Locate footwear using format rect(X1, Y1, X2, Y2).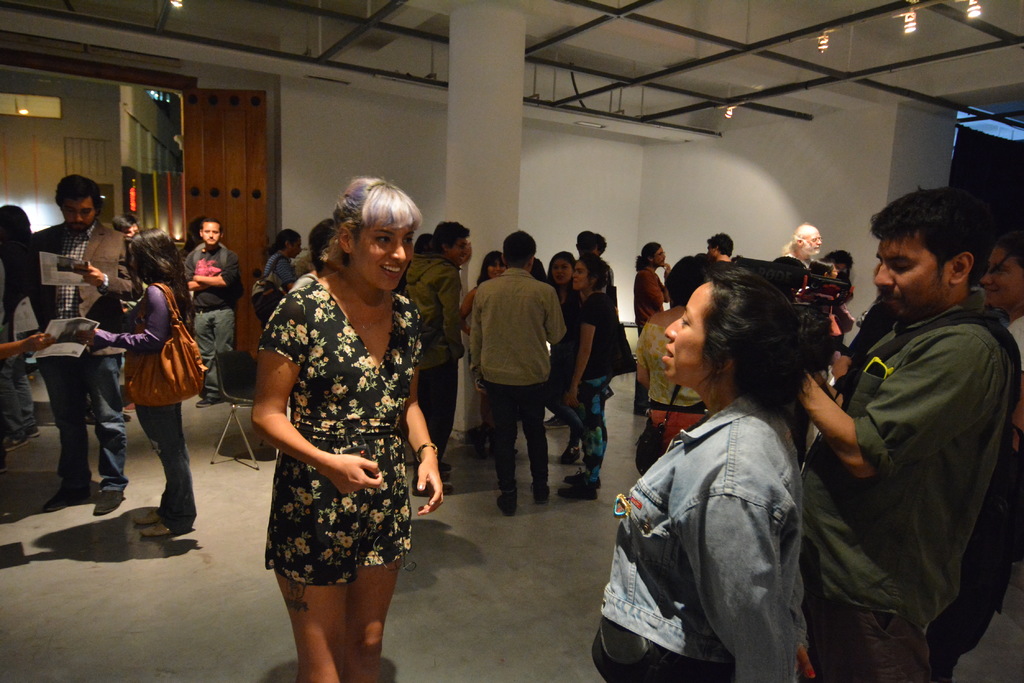
rect(497, 492, 518, 515).
